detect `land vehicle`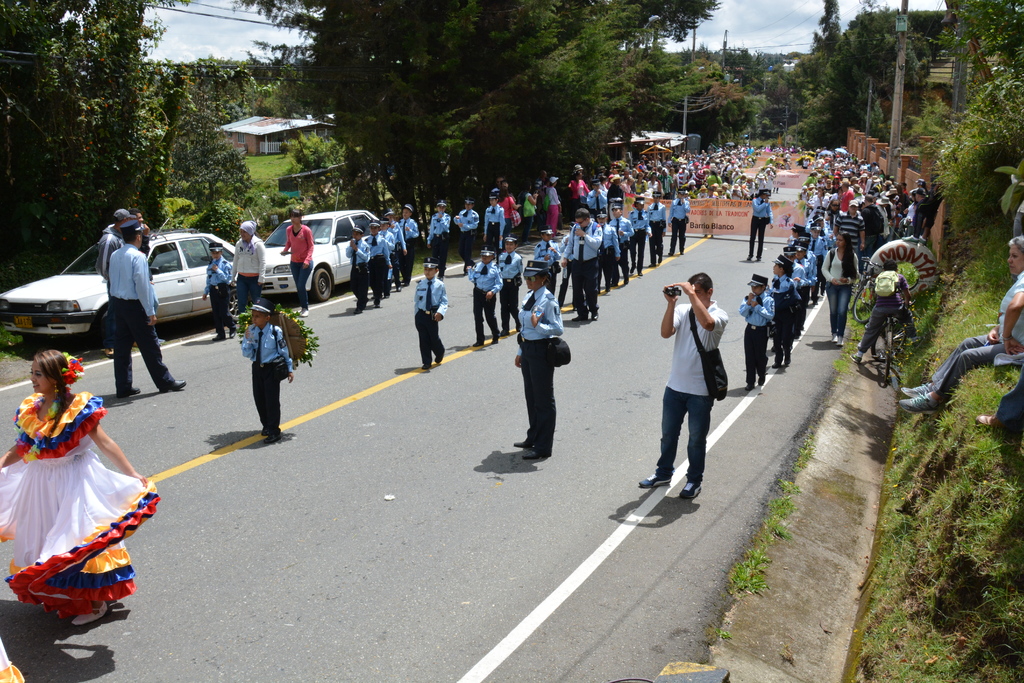
{"left": 849, "top": 255, "right": 883, "bottom": 325}
